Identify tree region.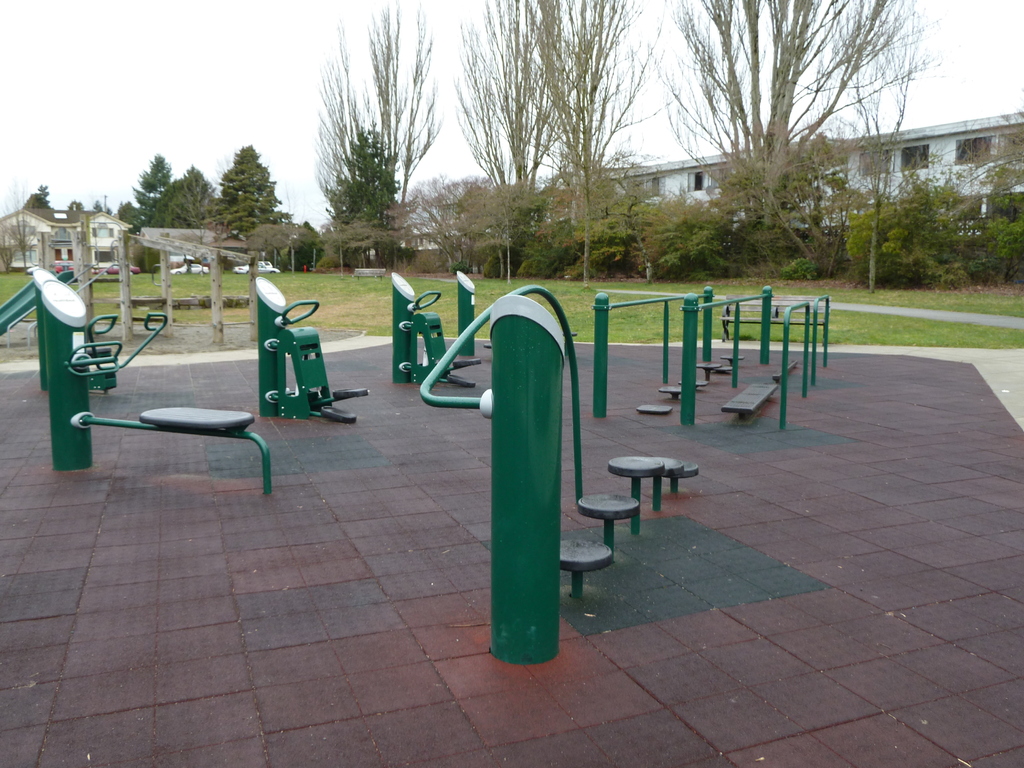
Region: 401,173,499,271.
